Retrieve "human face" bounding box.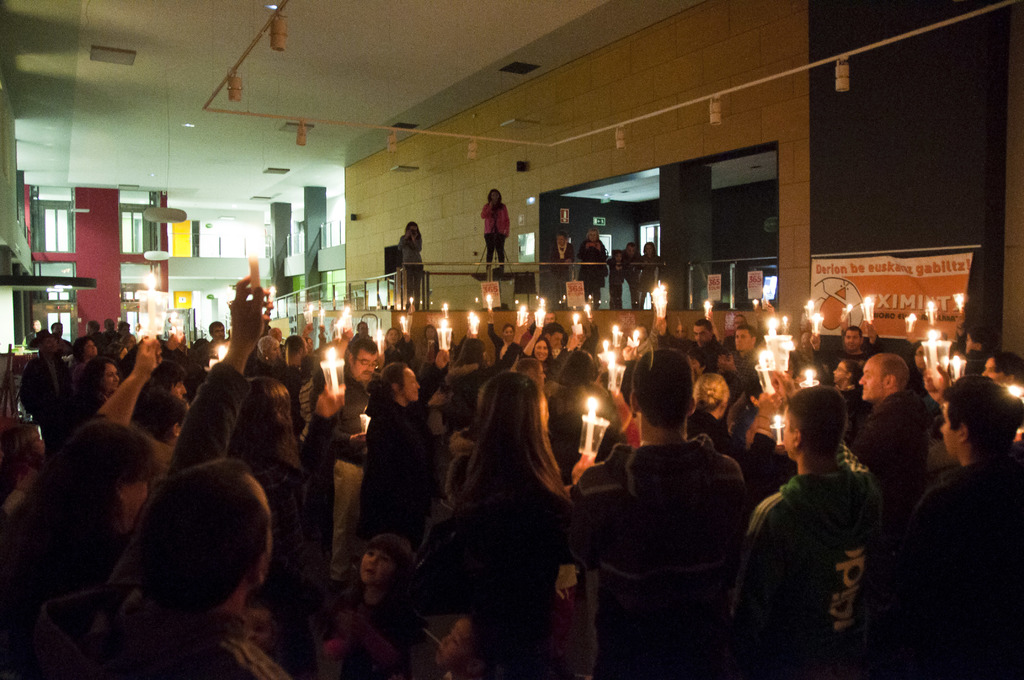
Bounding box: Rect(693, 325, 710, 346).
